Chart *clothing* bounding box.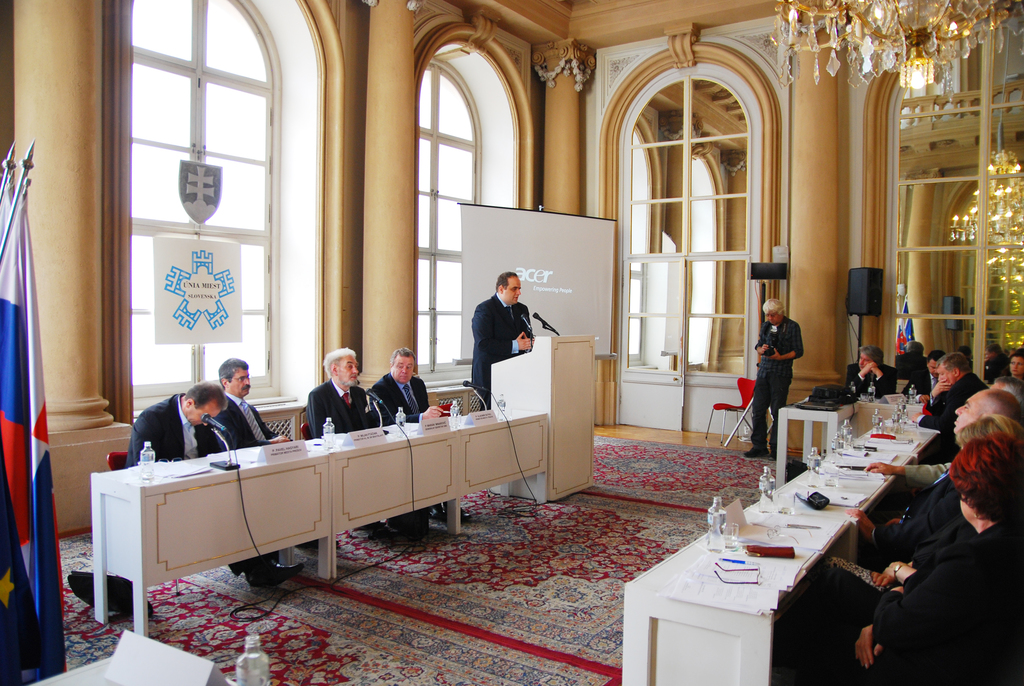
Charted: <box>302,381,387,439</box>.
